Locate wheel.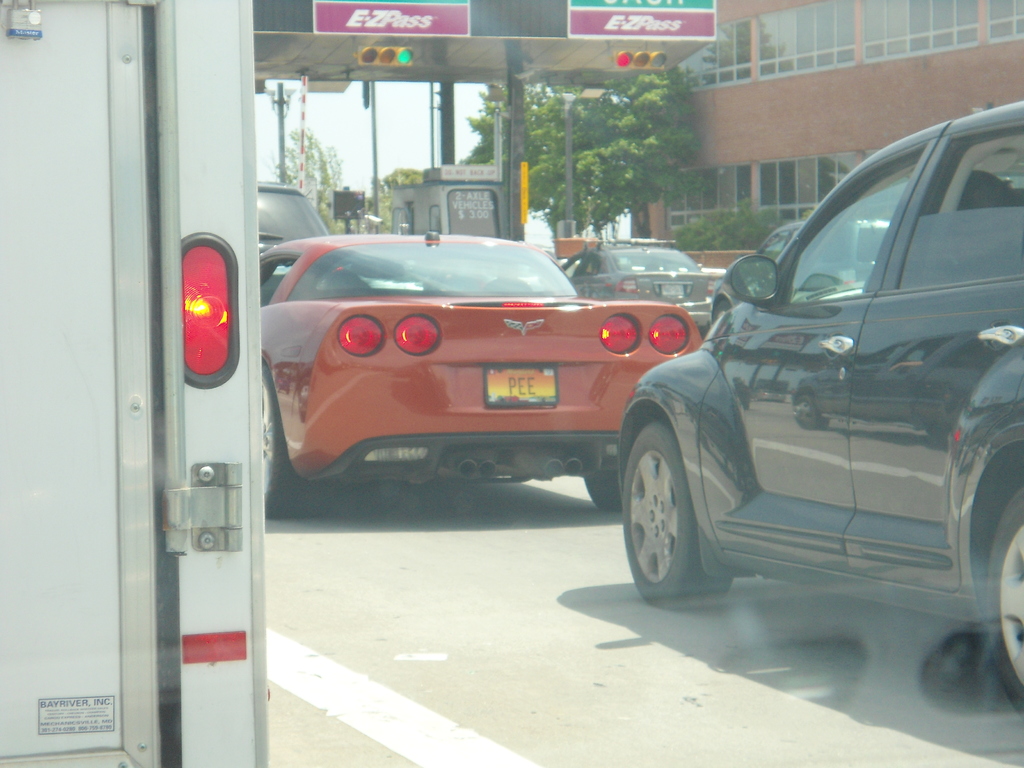
Bounding box: bbox(624, 420, 732, 611).
